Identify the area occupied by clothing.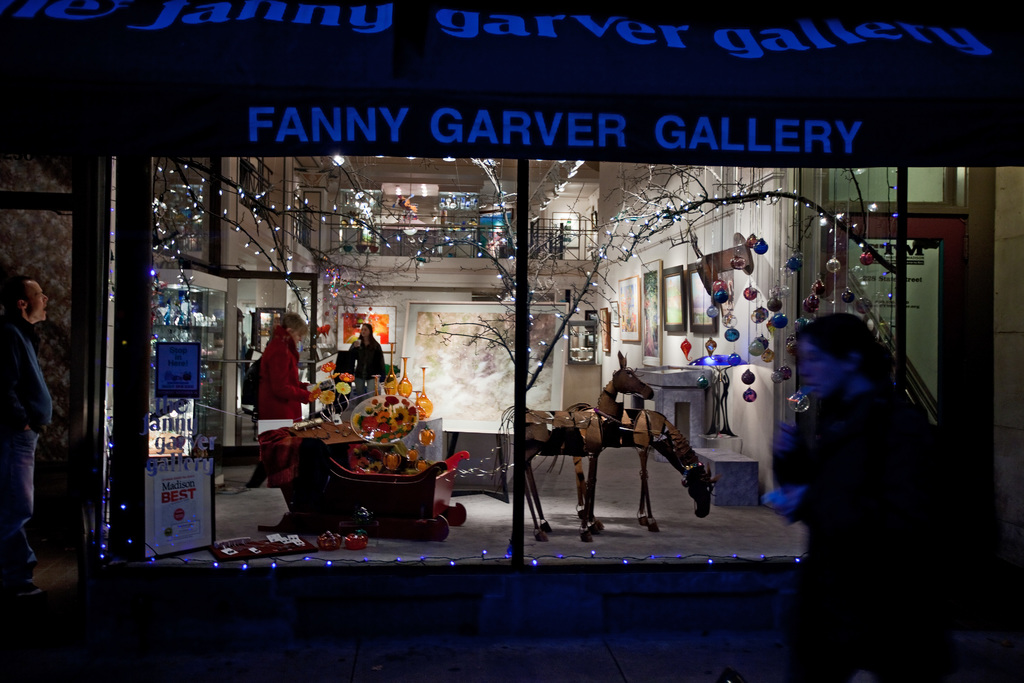
Area: 347/340/387/423.
